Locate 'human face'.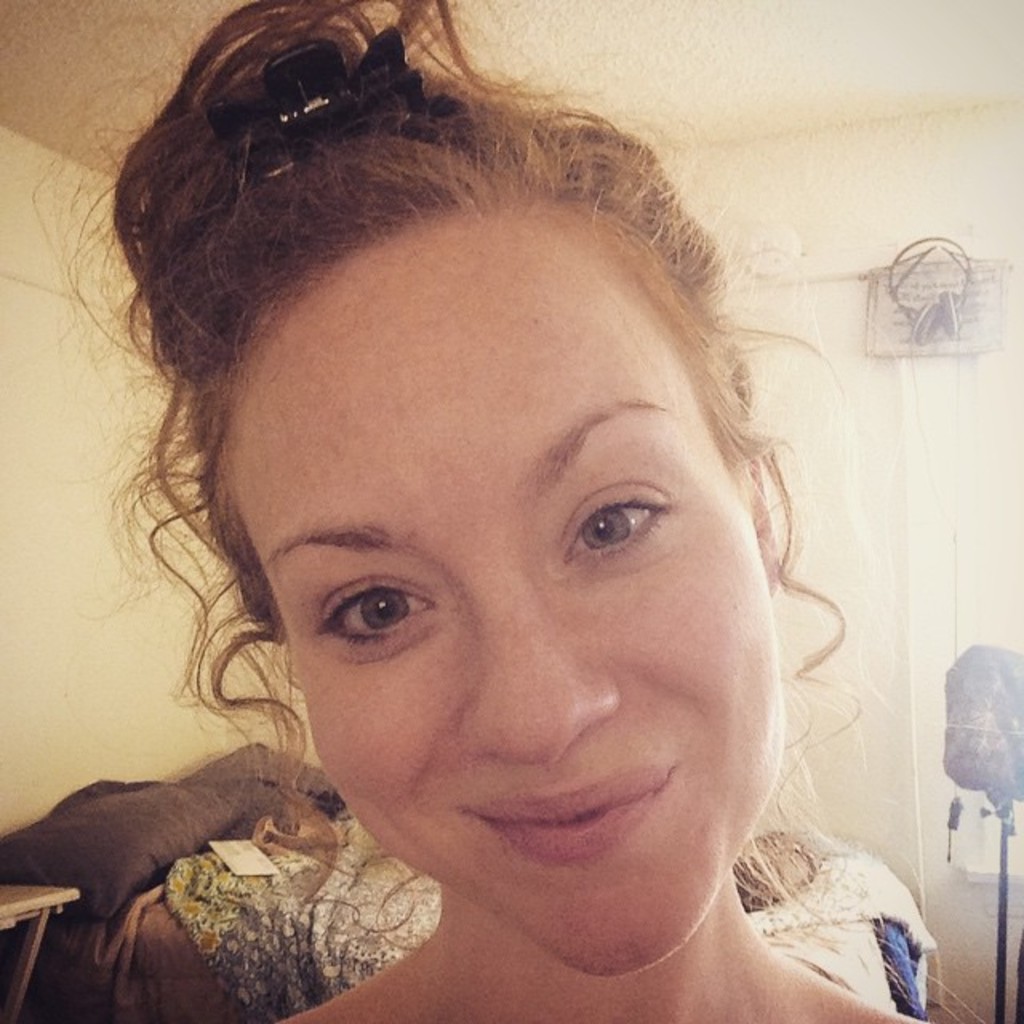
Bounding box: locate(232, 221, 725, 979).
